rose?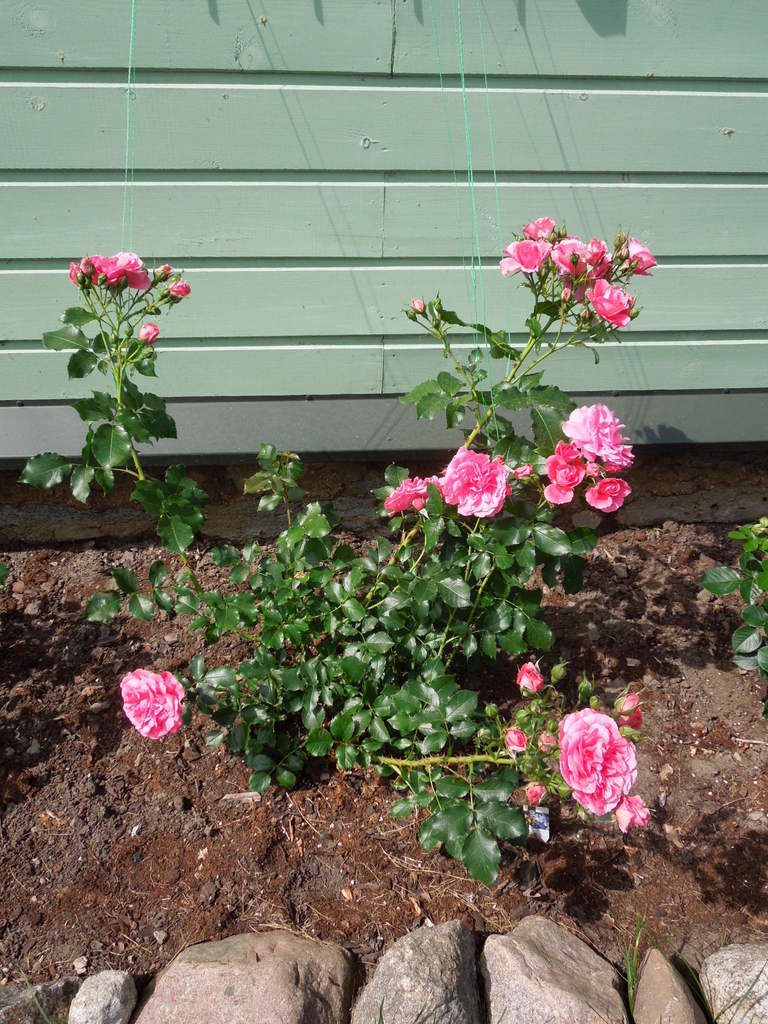
region(164, 280, 188, 301)
